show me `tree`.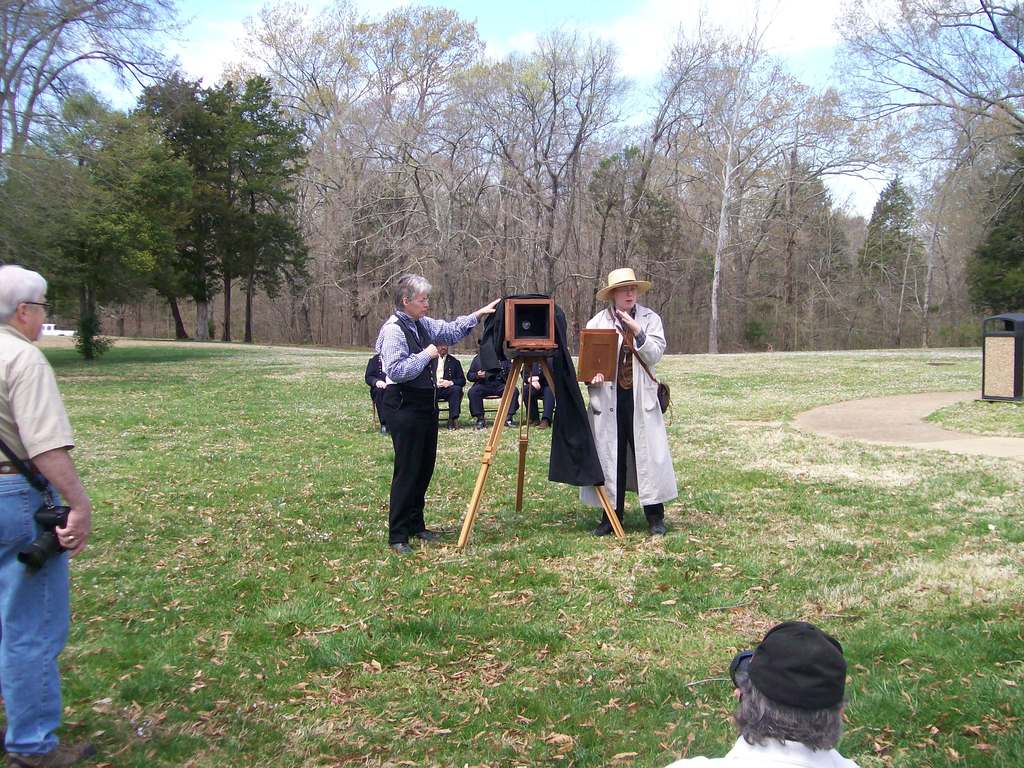
`tree` is here: 847,175,939,349.
